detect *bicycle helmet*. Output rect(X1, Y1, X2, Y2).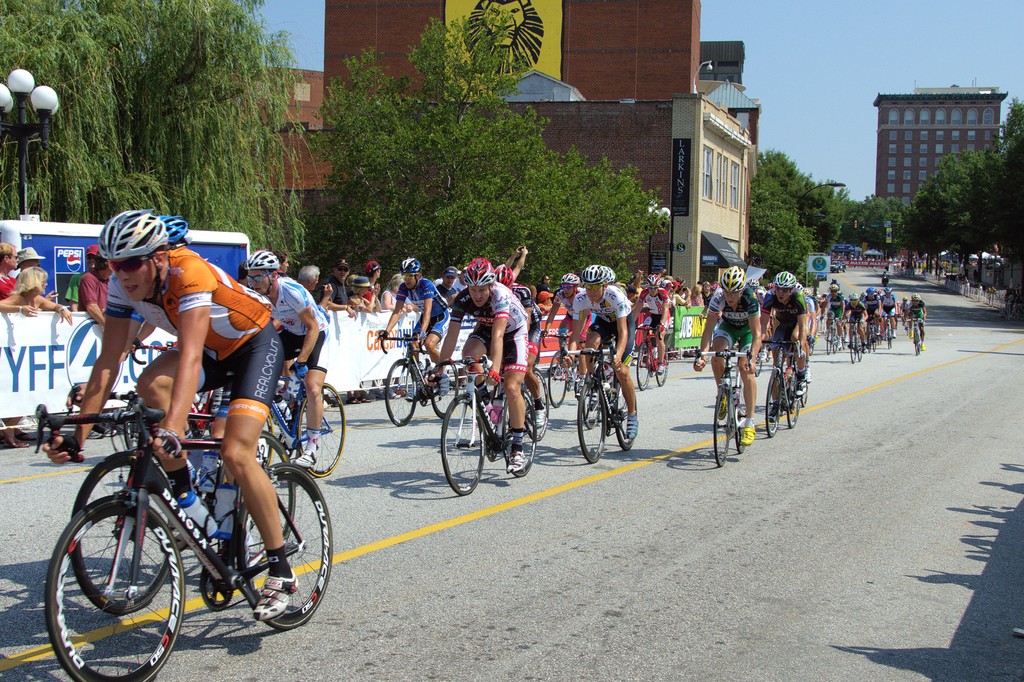
rect(497, 264, 512, 286).
